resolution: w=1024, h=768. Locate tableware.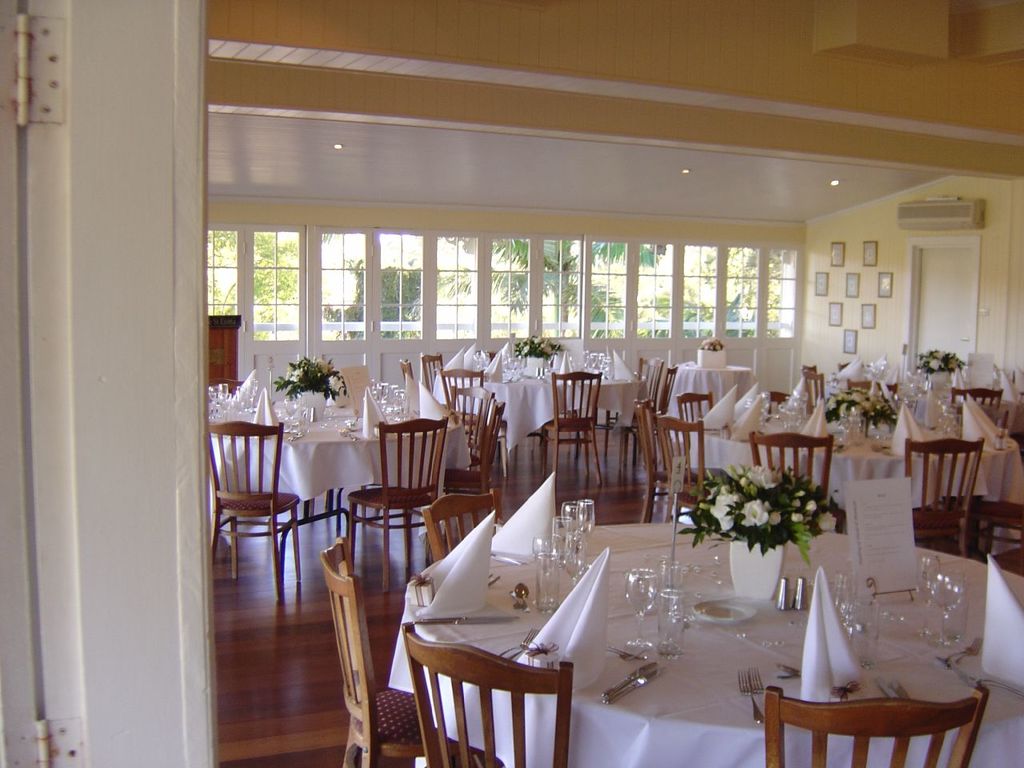
<box>607,667,658,705</box>.
